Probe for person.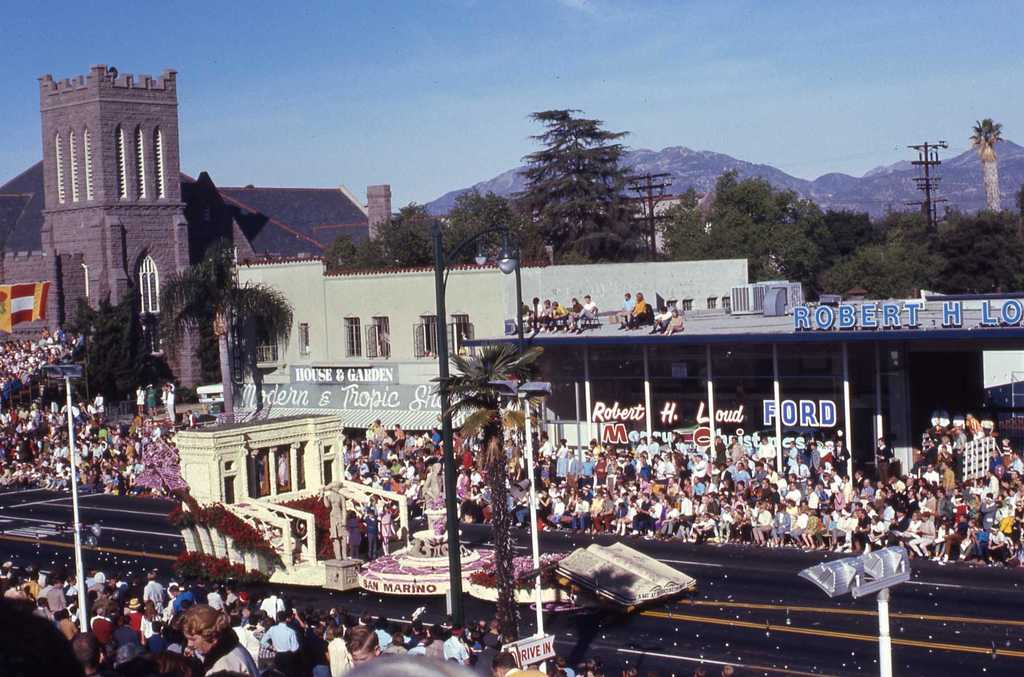
Probe result: 171 604 260 676.
